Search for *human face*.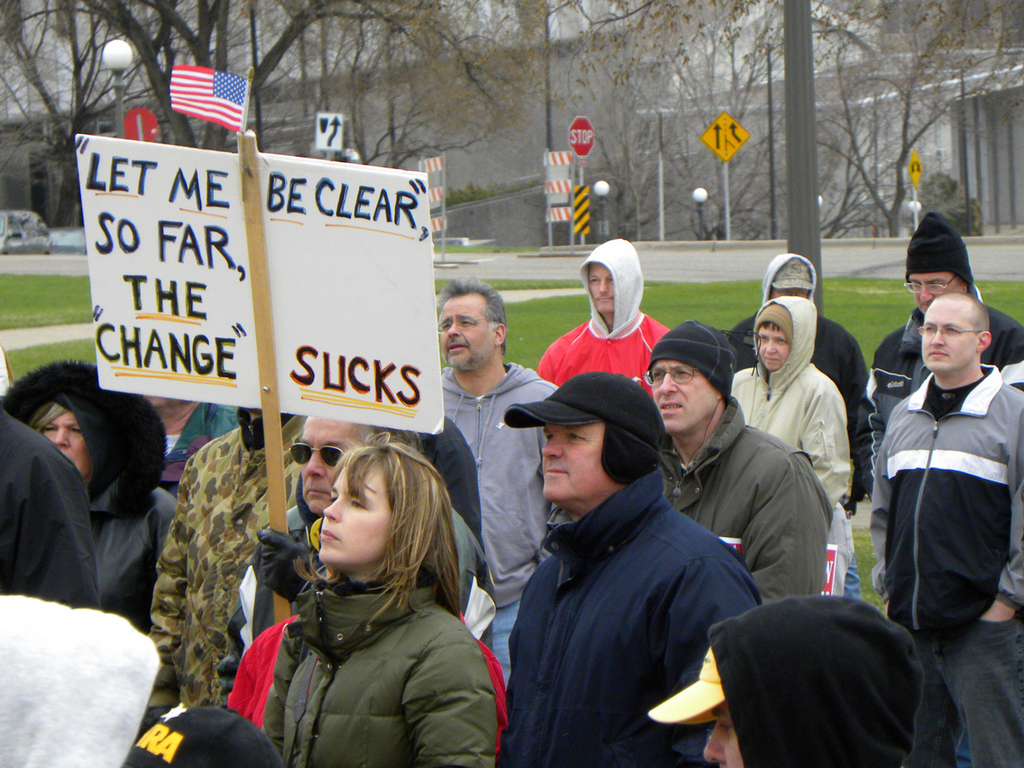
Found at 300/418/361/512.
